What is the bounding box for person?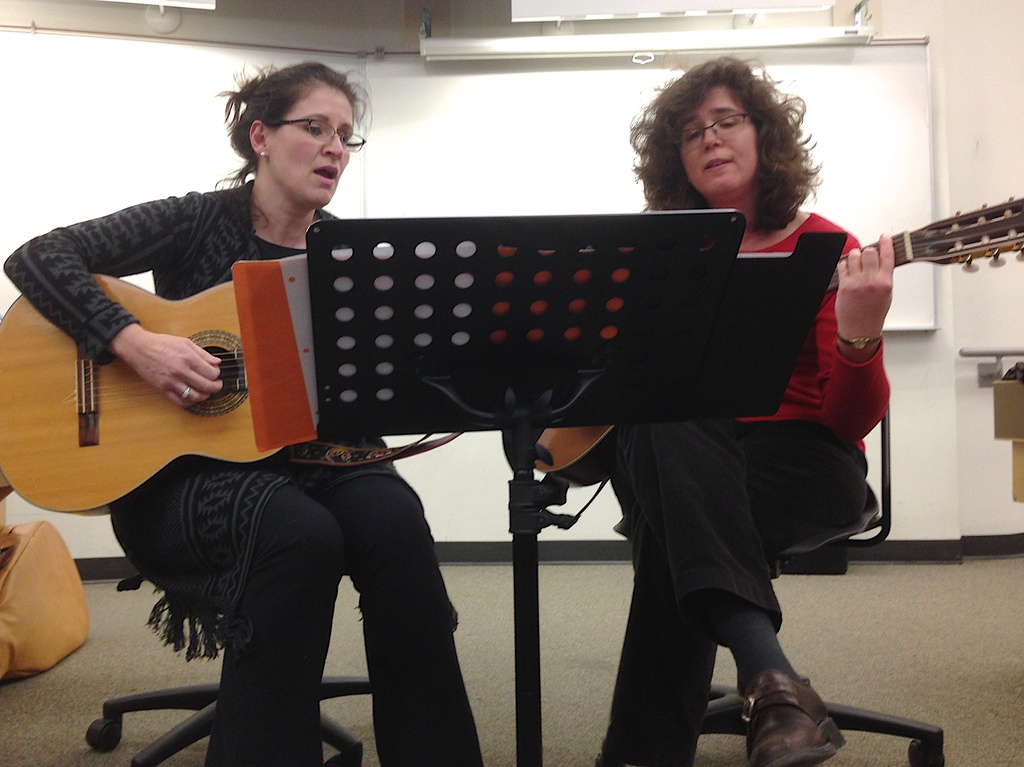
<box>524,52,896,766</box>.
